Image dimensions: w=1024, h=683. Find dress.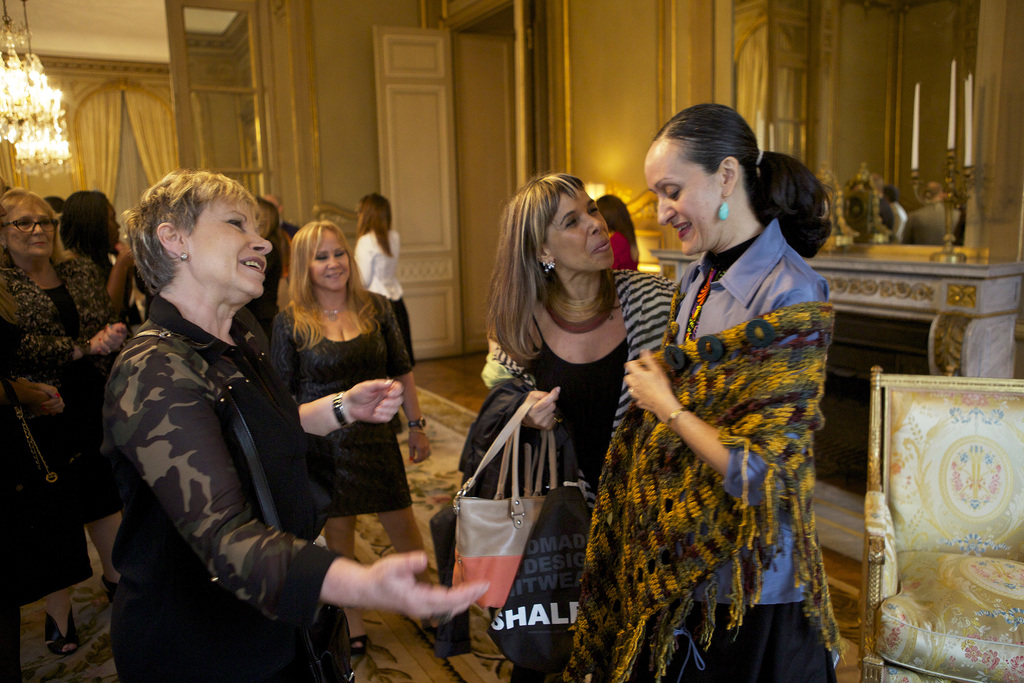
{"x1": 352, "y1": 219, "x2": 426, "y2": 362}.
